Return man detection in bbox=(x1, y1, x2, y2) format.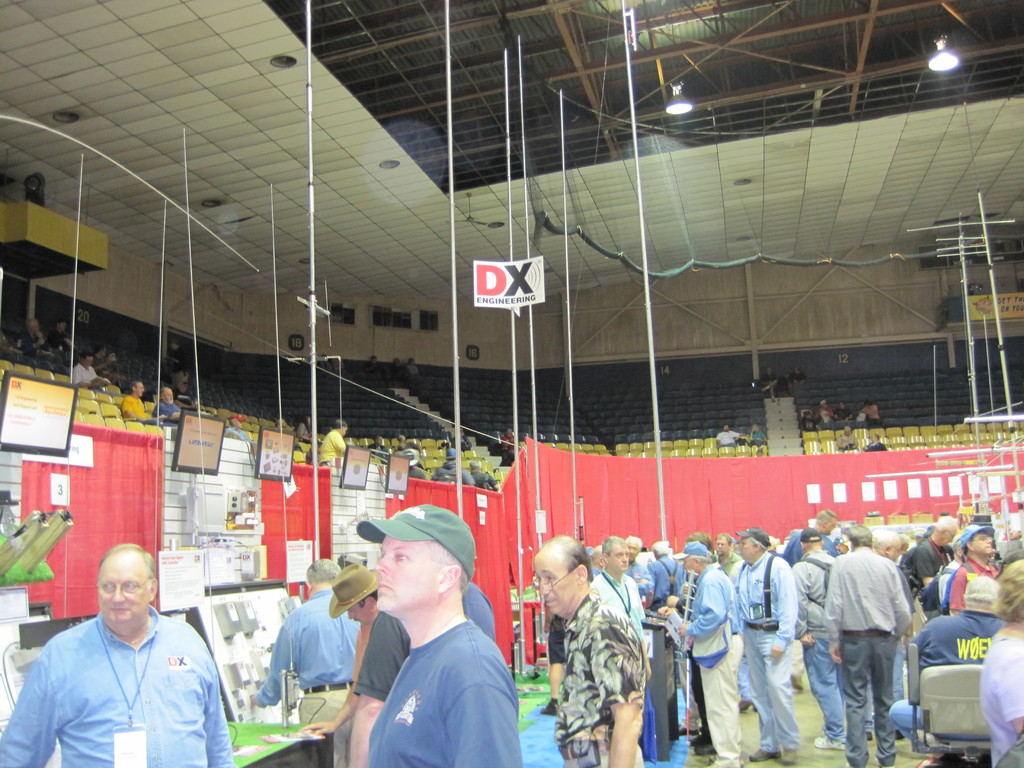
bbox=(783, 511, 834, 566).
